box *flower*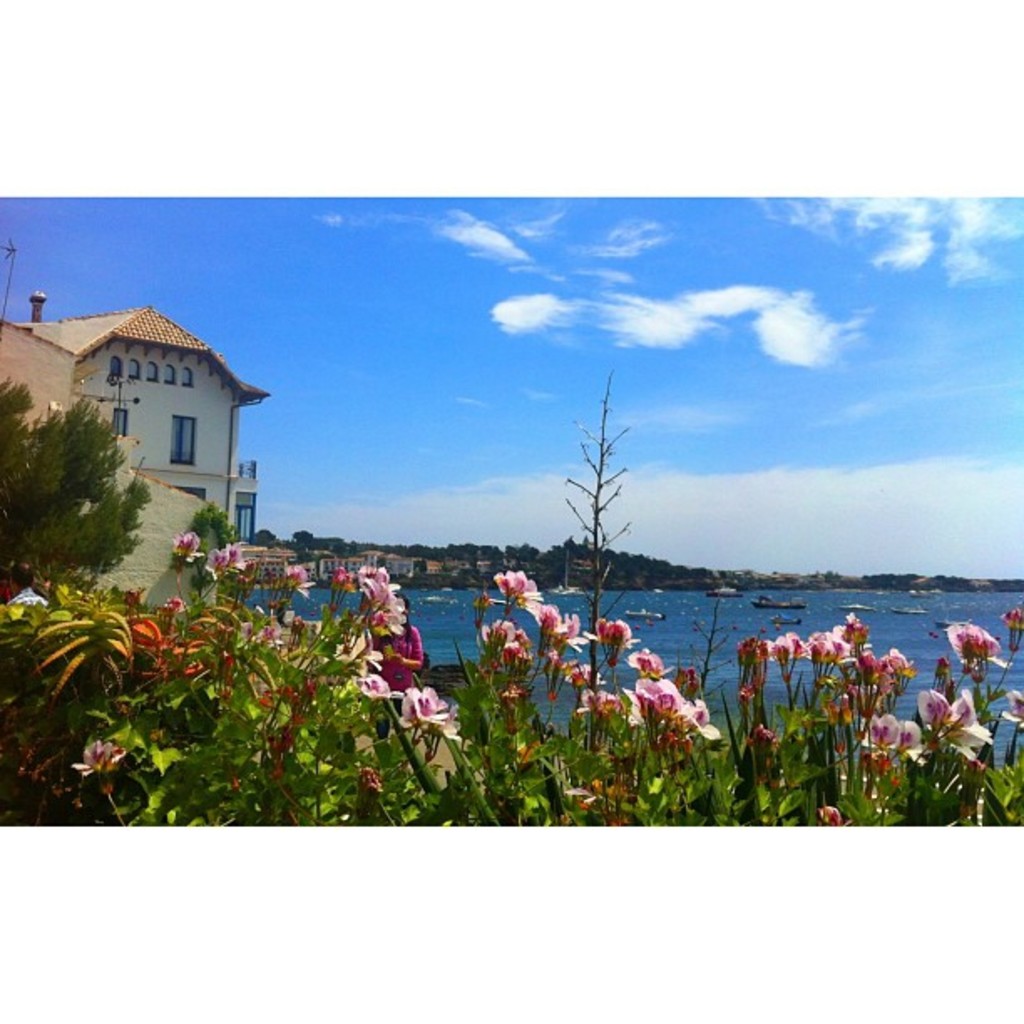
[x1=72, y1=733, x2=146, y2=775]
